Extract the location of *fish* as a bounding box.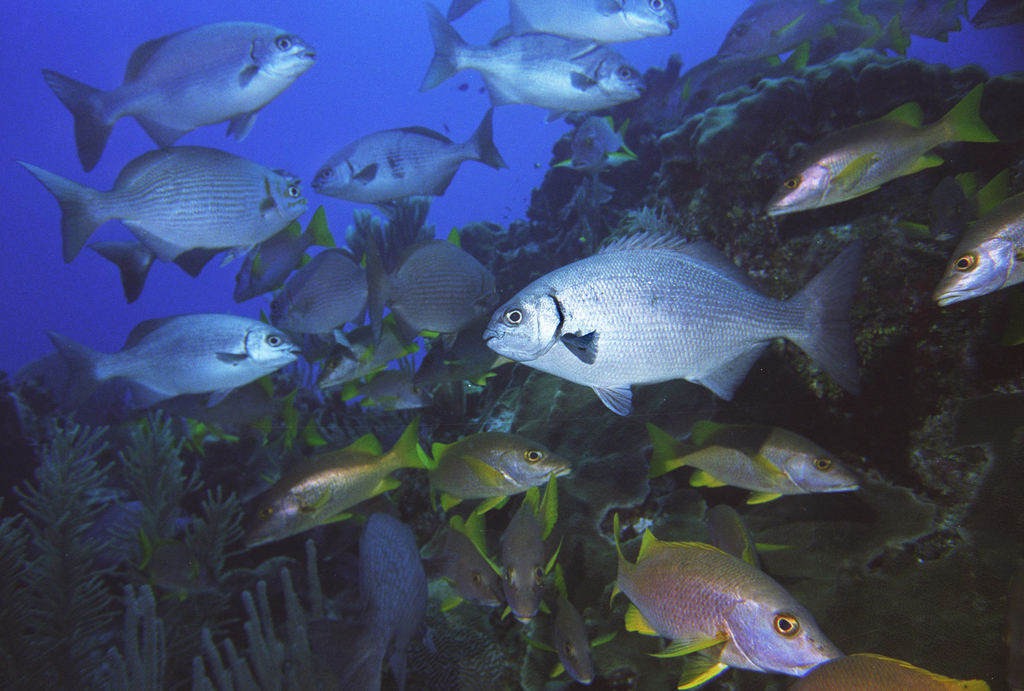
x1=413, y1=0, x2=655, y2=114.
